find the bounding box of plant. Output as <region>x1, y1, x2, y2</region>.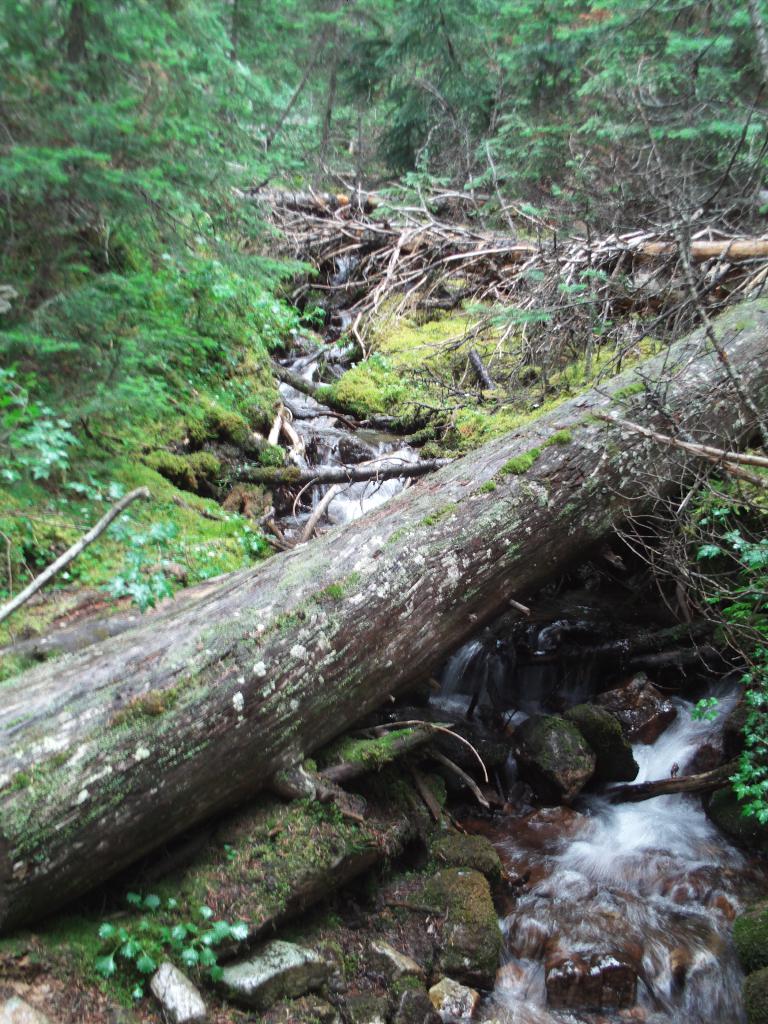
<region>230, 512, 272, 550</region>.
